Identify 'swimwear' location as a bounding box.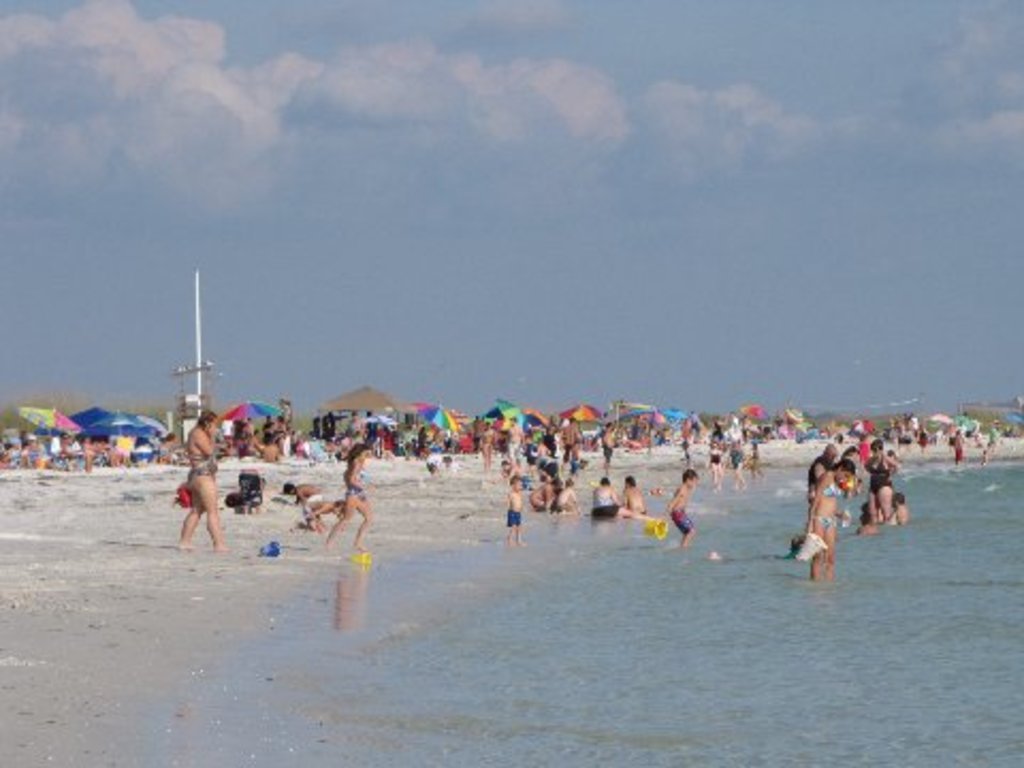
(868,457,892,491).
